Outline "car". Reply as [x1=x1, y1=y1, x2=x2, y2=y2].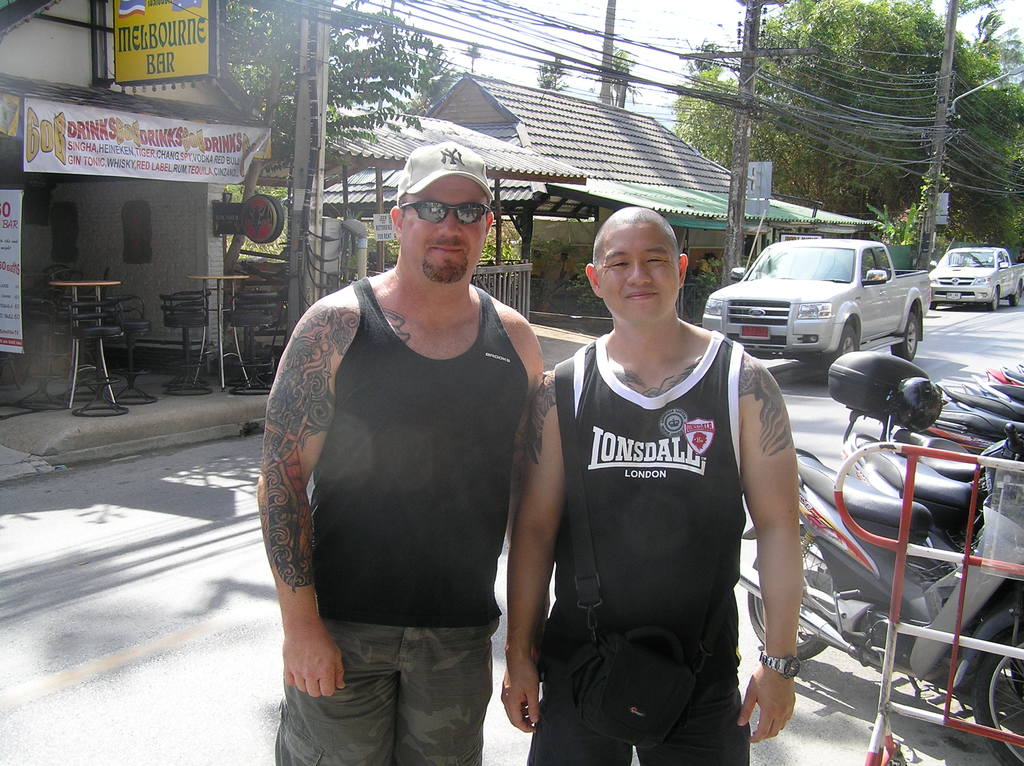
[x1=930, y1=237, x2=1016, y2=318].
